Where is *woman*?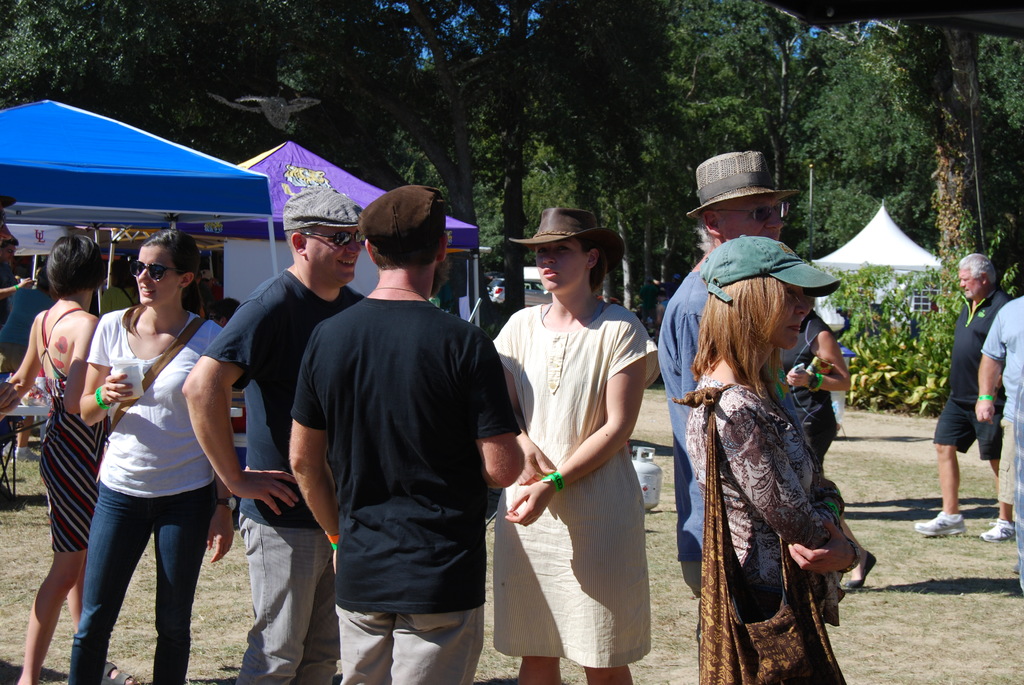
0 235 136 684.
